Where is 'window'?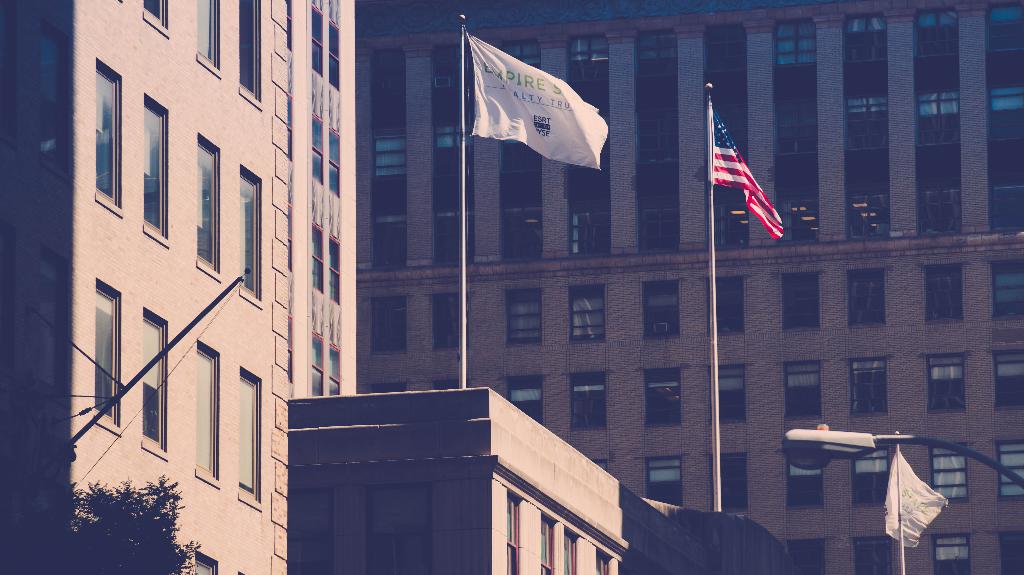
rect(635, 366, 682, 429).
